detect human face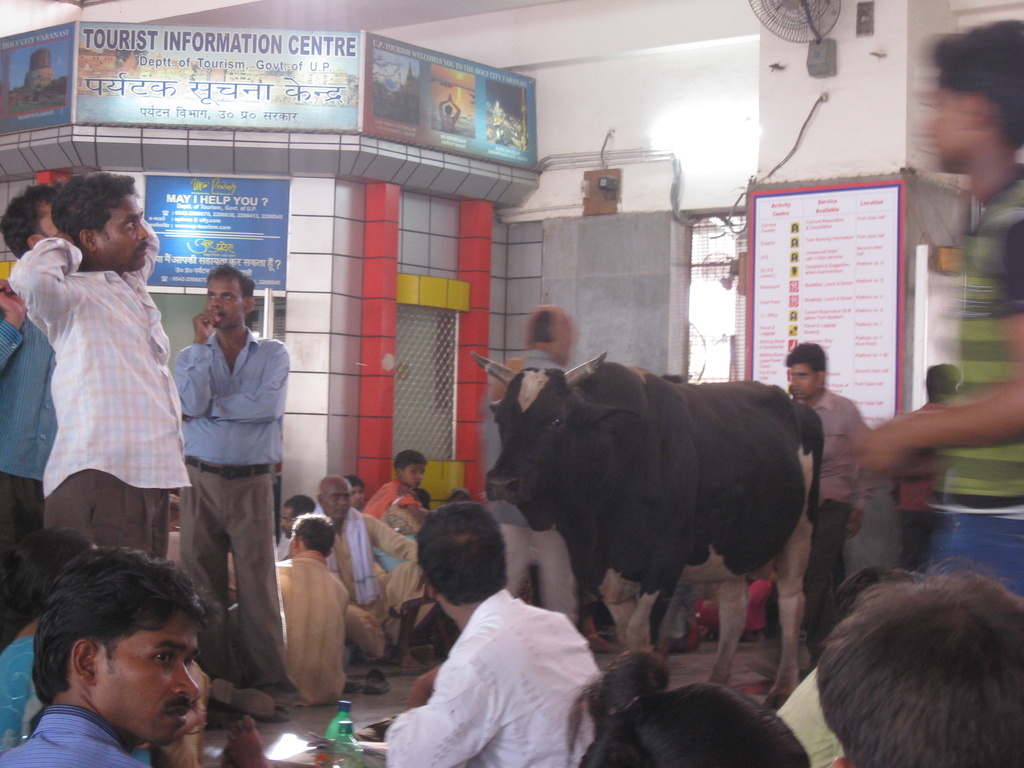
90 609 201 745
